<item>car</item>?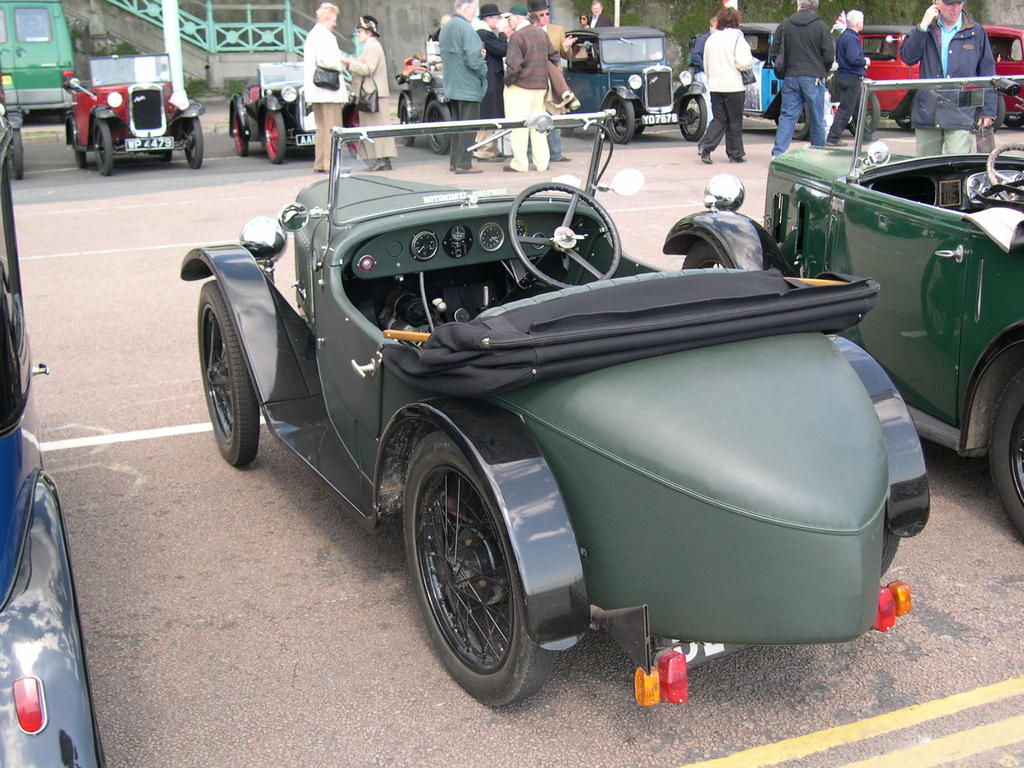
[x1=66, y1=53, x2=207, y2=175]
